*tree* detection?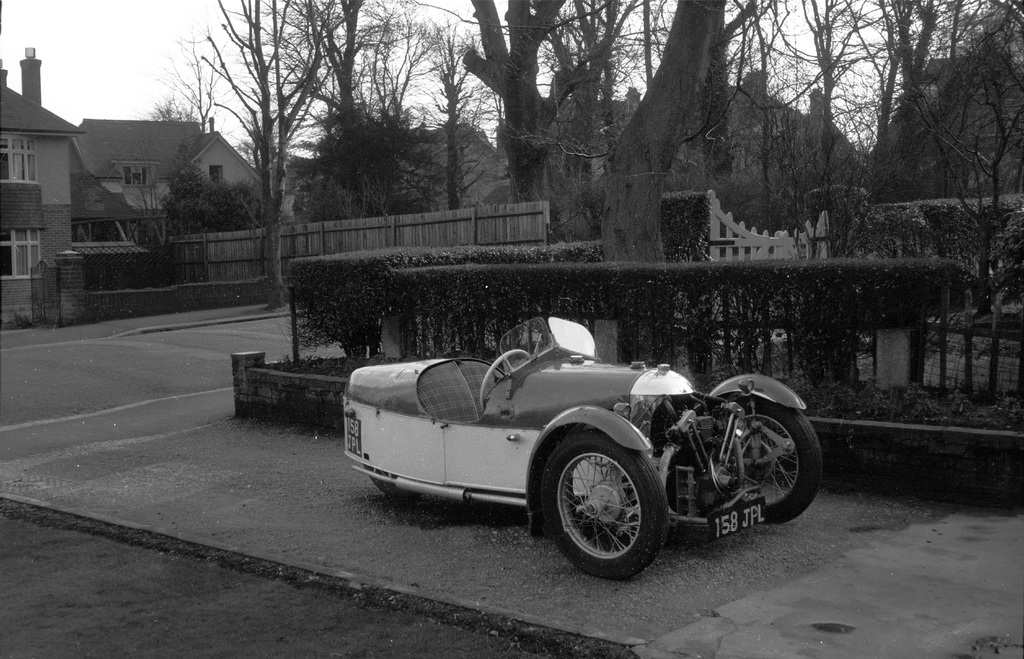
Rect(887, 37, 1009, 231)
